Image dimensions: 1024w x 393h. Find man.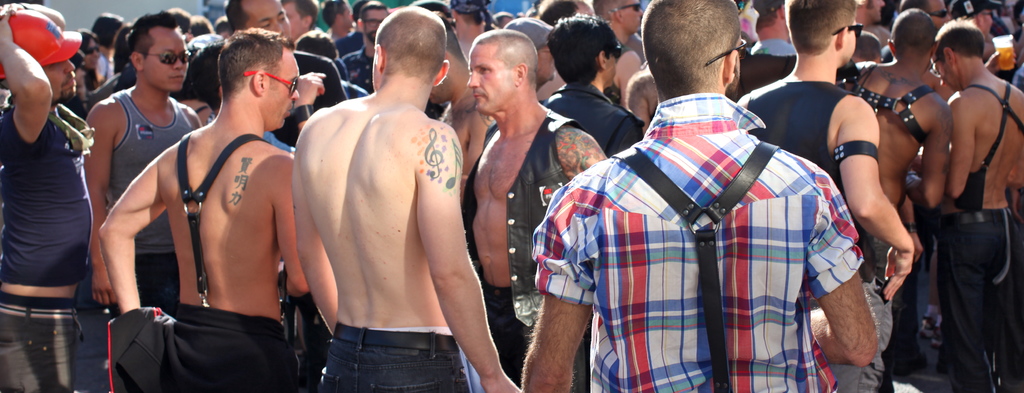
<region>467, 28, 607, 392</region>.
